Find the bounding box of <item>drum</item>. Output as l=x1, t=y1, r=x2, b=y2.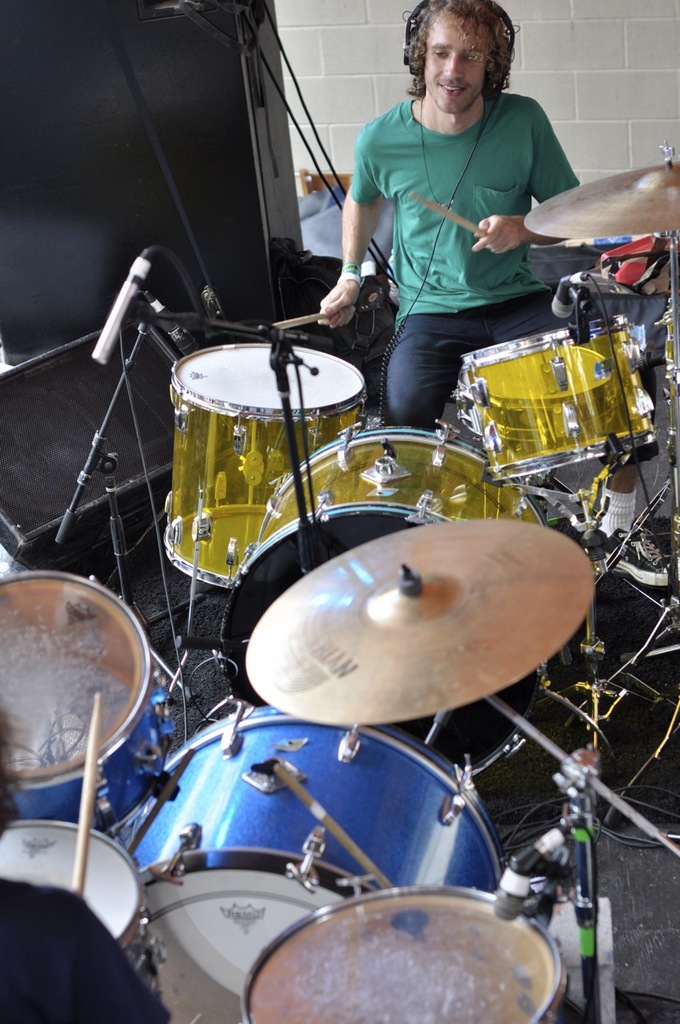
l=239, t=881, r=570, b=1023.
